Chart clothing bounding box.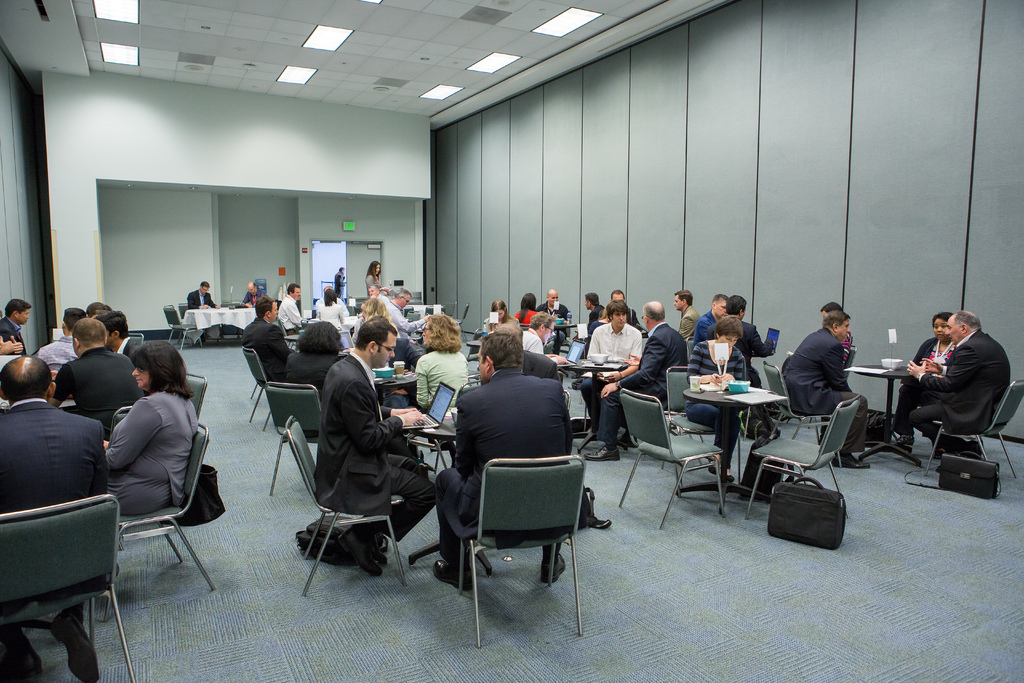
Charted: <region>436, 365, 576, 570</region>.
